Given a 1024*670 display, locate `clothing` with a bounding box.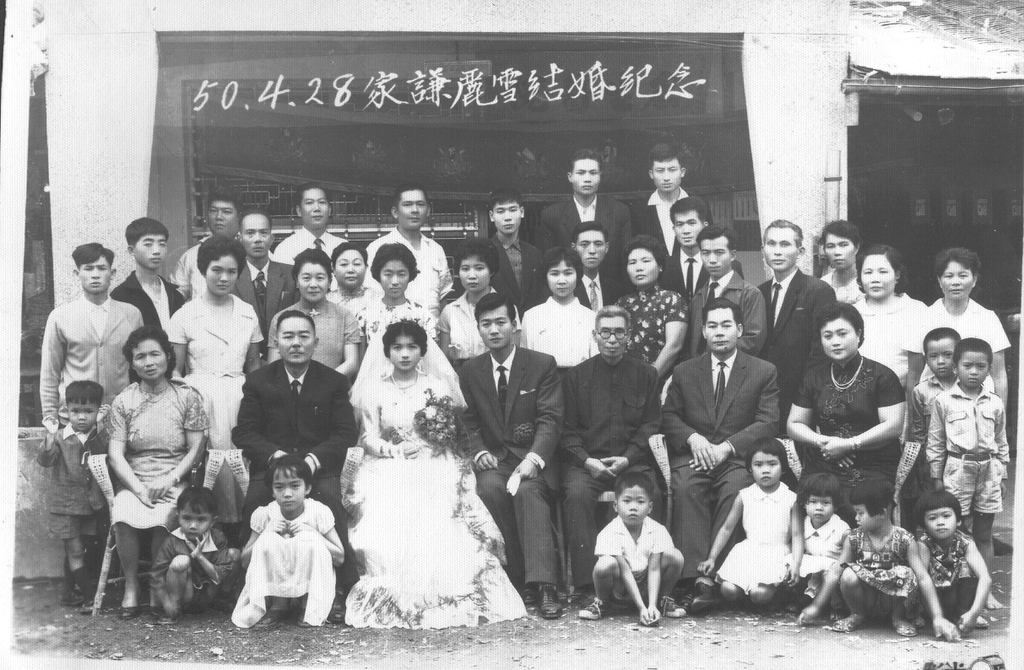
Located: 363, 227, 451, 312.
